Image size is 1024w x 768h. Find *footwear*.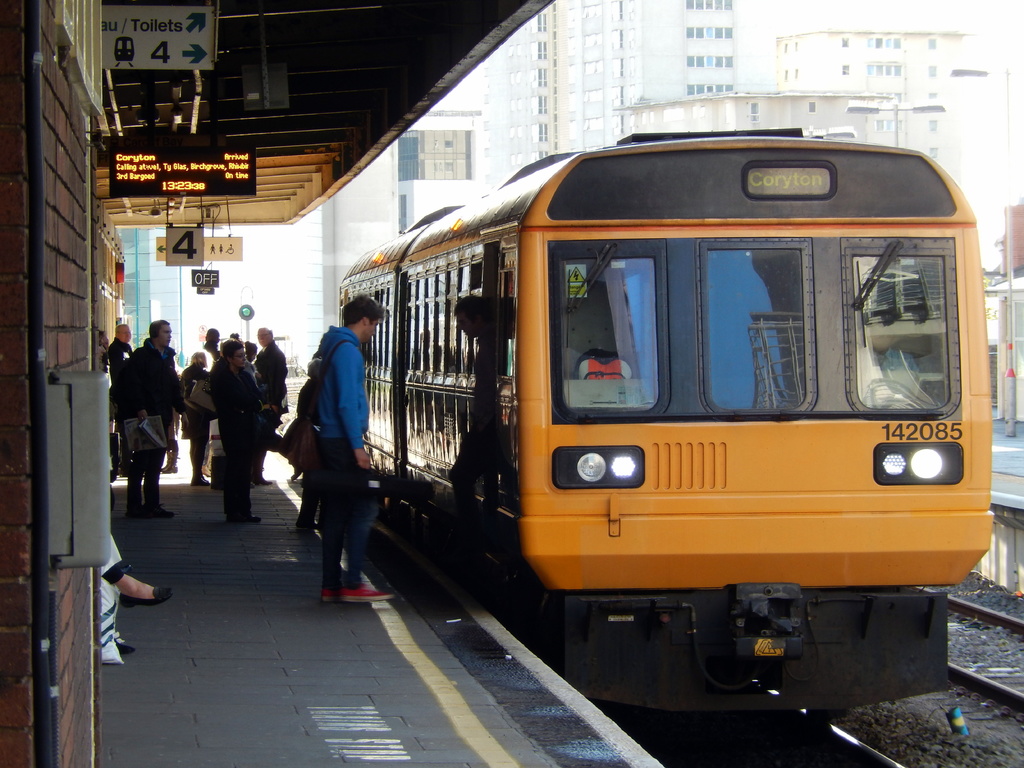
x1=250 y1=508 x2=259 y2=520.
